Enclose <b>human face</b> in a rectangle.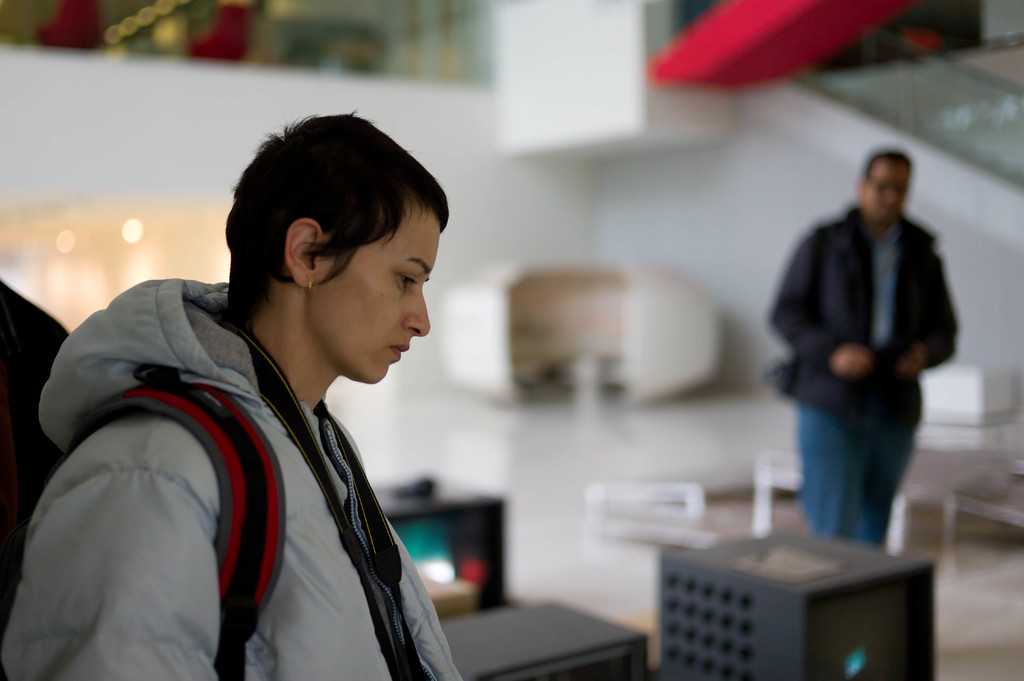
{"x1": 304, "y1": 193, "x2": 440, "y2": 383}.
